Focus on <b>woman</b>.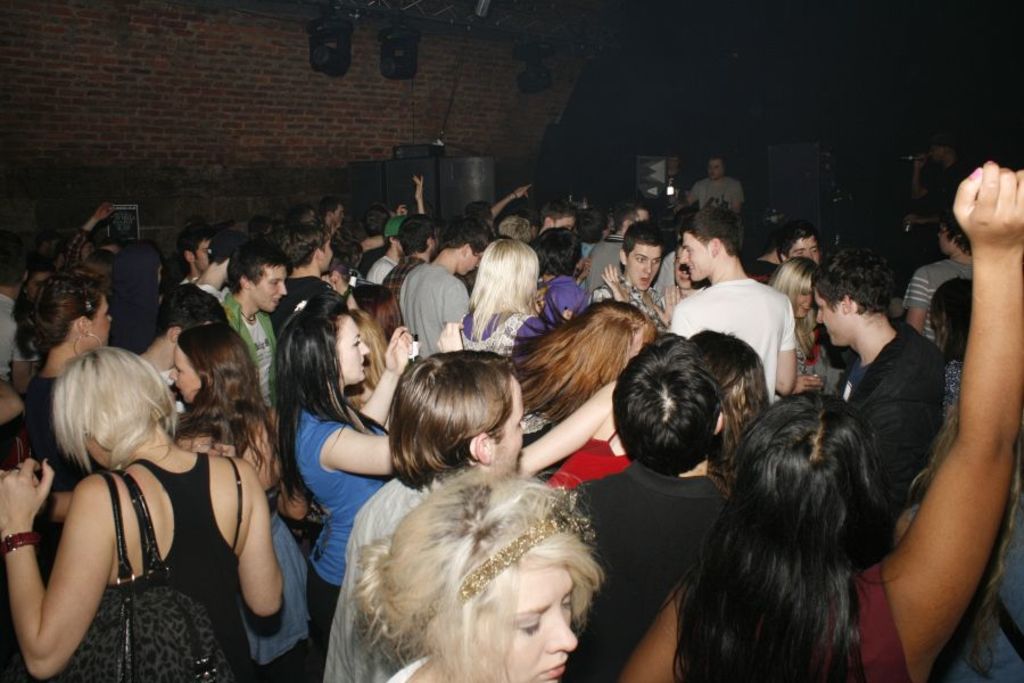
Focused at BBox(13, 269, 115, 575).
